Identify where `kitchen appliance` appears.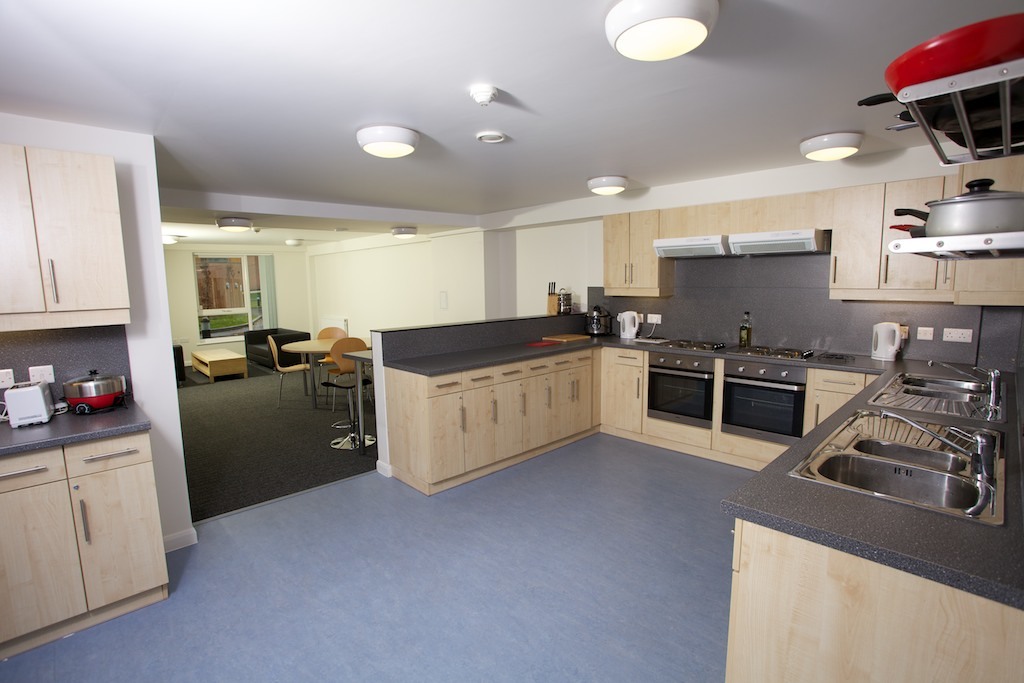
Appears at bbox(580, 304, 607, 335).
